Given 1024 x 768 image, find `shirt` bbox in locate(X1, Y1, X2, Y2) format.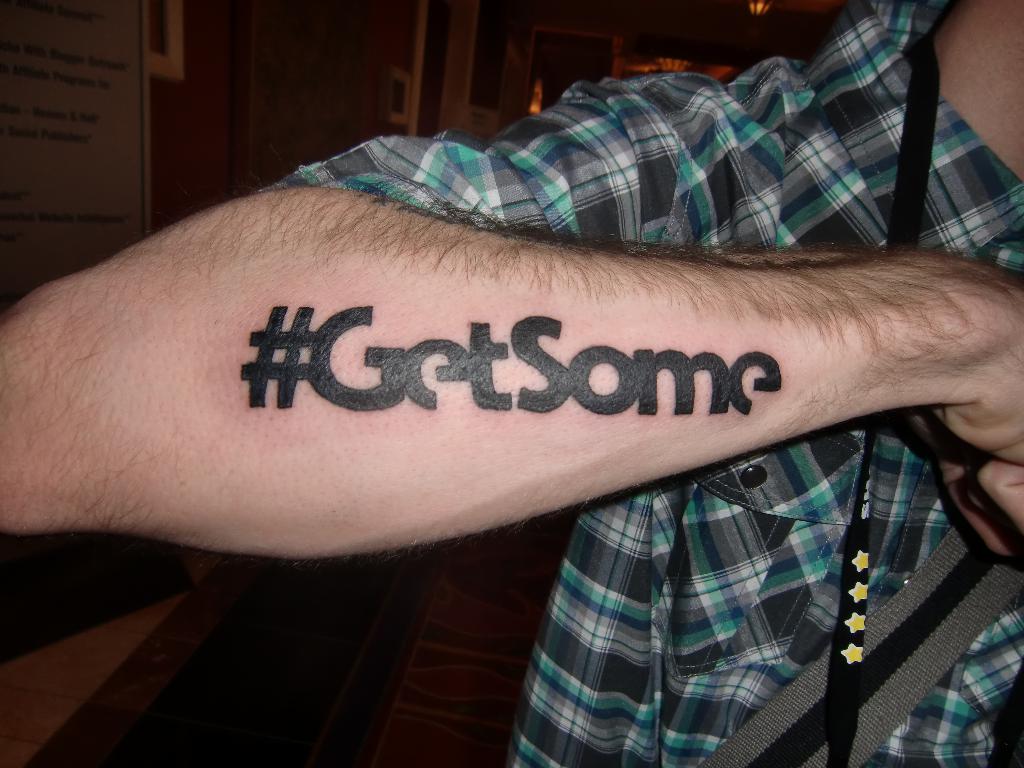
locate(263, 0, 1023, 764).
